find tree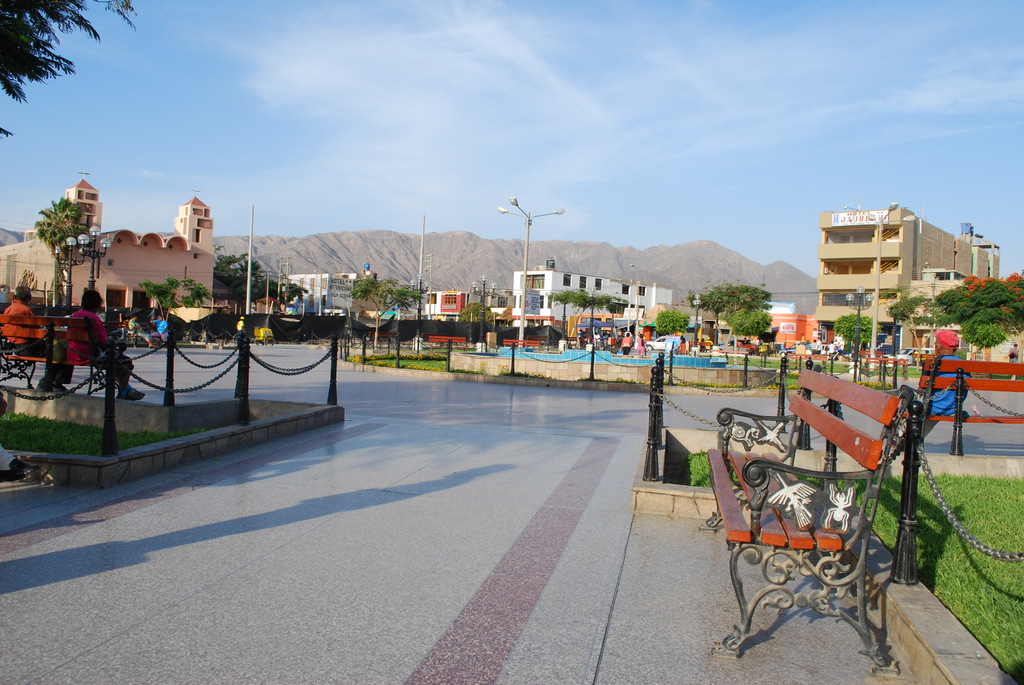
box=[31, 198, 85, 306]
